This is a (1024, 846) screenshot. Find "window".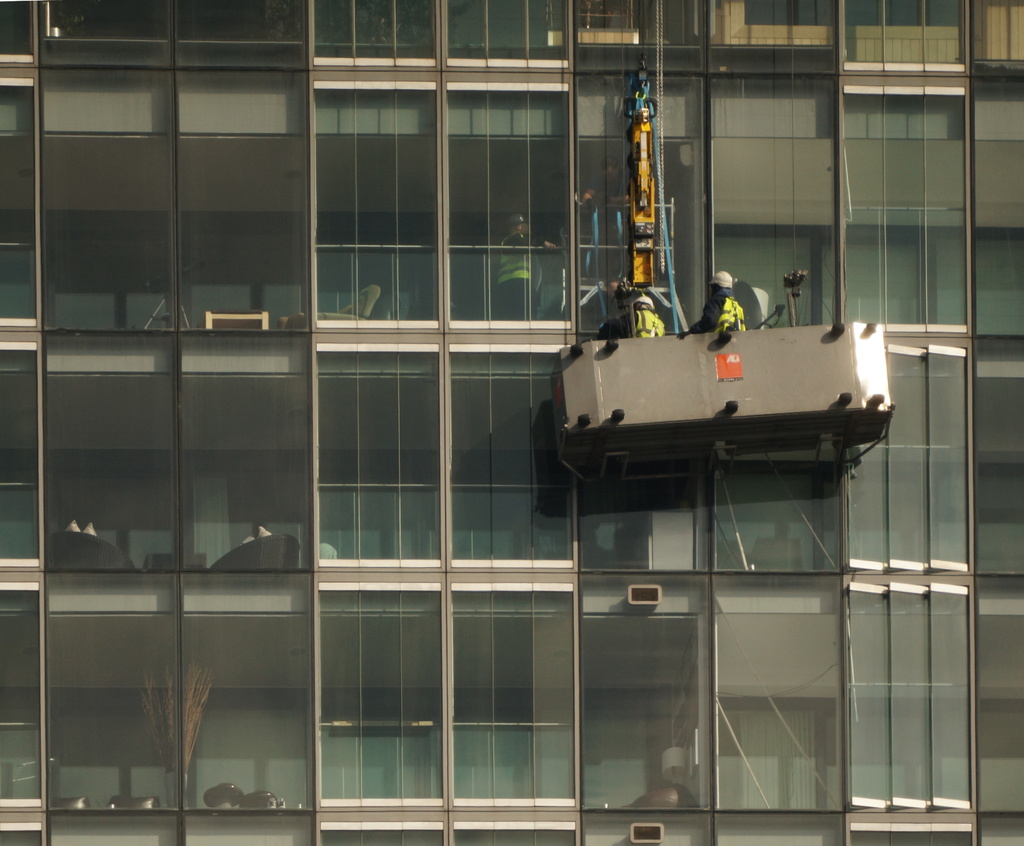
Bounding box: <region>443, 74, 572, 339</region>.
